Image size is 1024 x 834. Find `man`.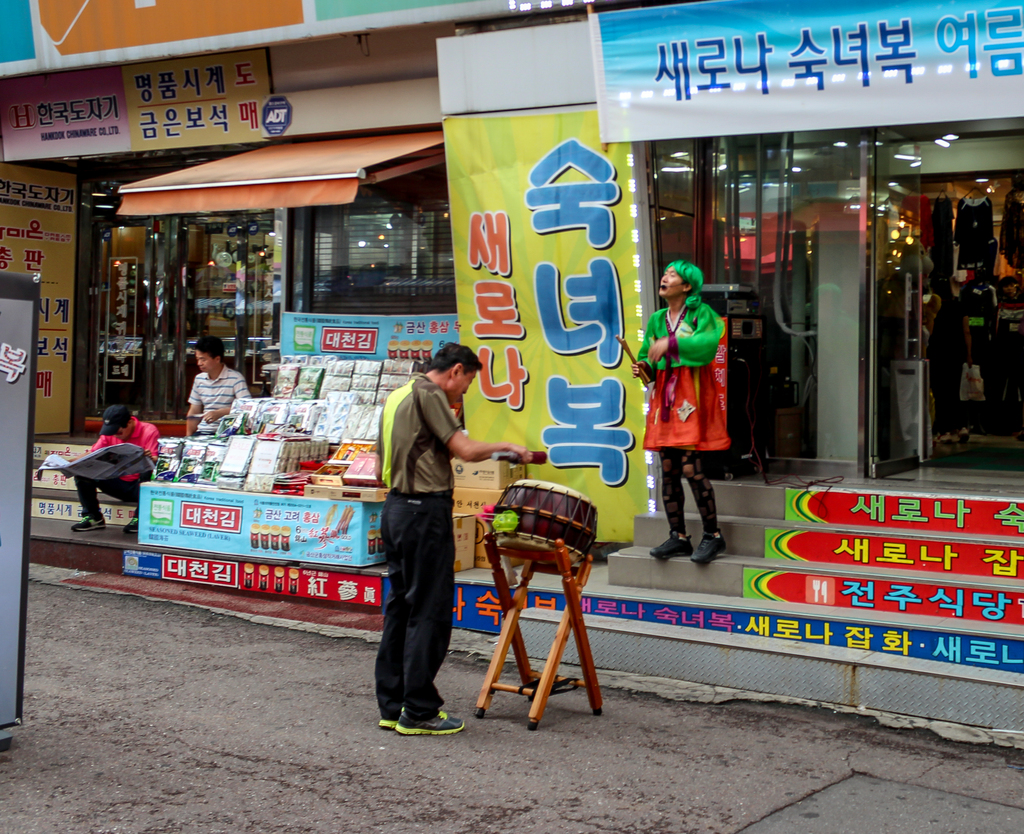
l=369, t=339, r=533, b=737.
